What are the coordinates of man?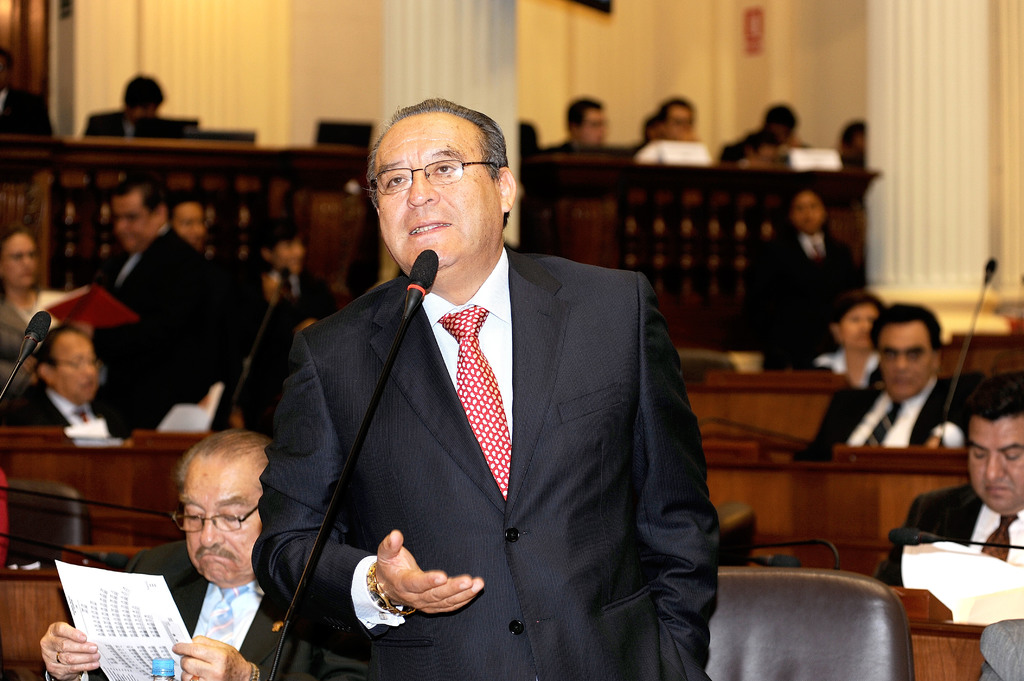
pyautogui.locateOnScreen(244, 97, 719, 680).
